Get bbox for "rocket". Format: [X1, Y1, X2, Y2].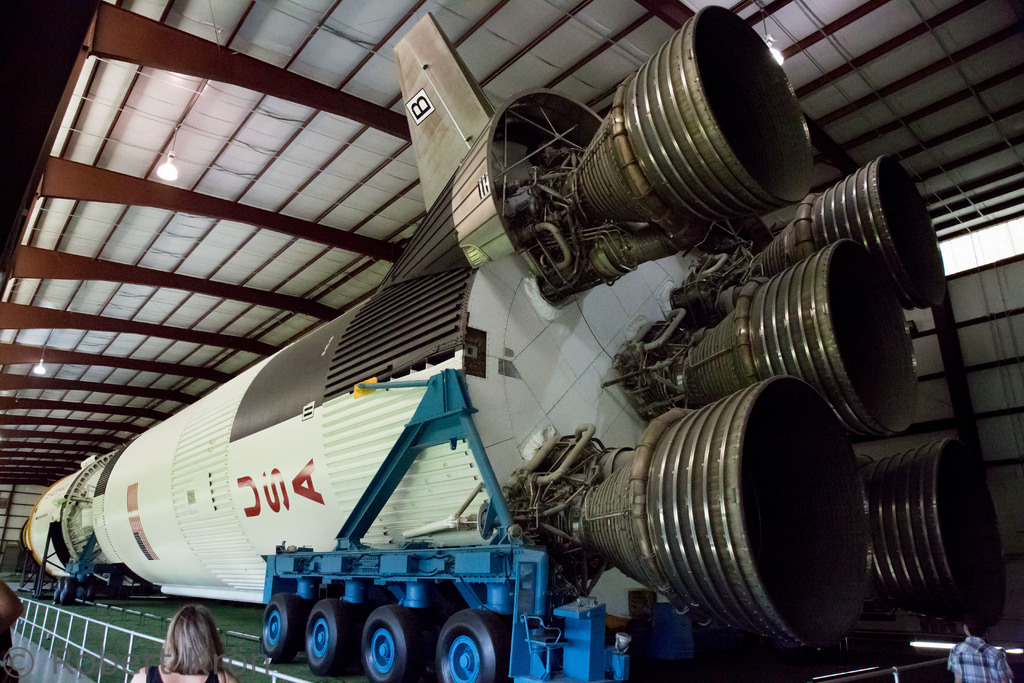
[22, 3, 996, 682].
